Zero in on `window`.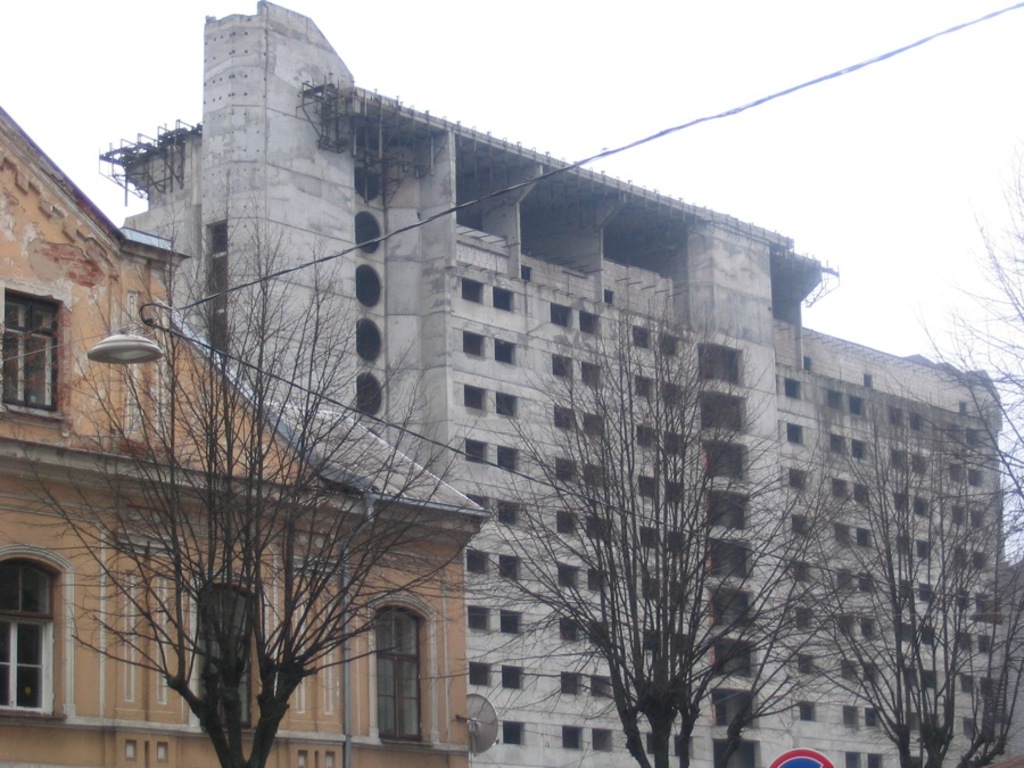
Zeroed in: crop(552, 406, 573, 430).
